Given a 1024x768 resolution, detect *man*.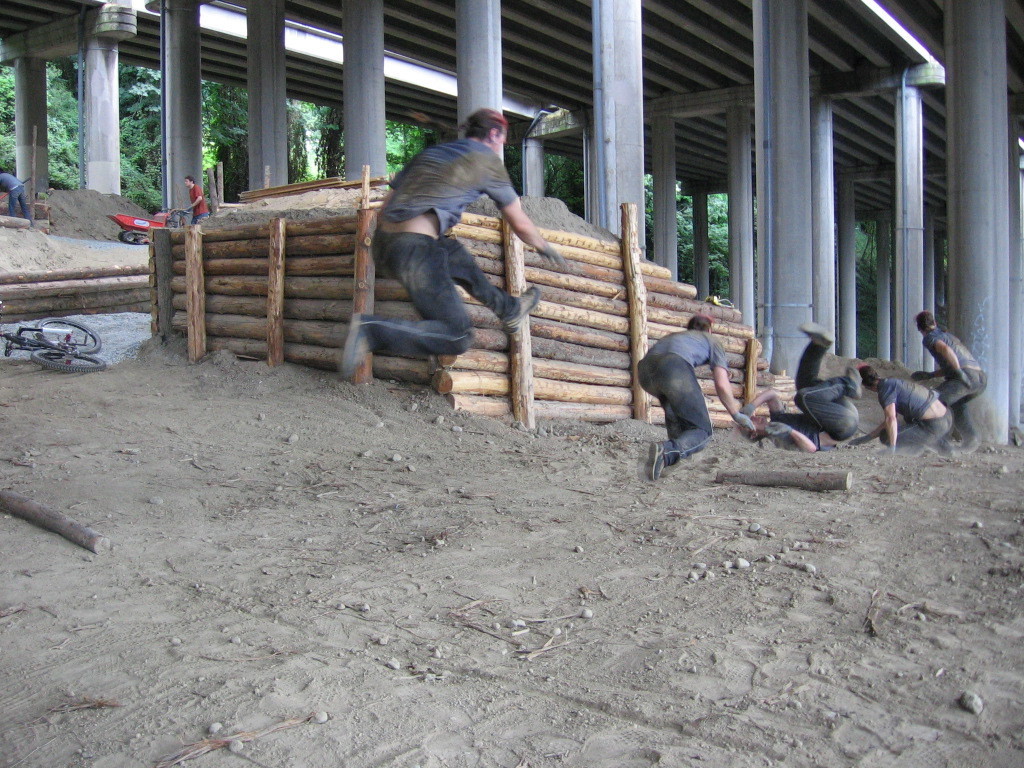
913,309,987,455.
